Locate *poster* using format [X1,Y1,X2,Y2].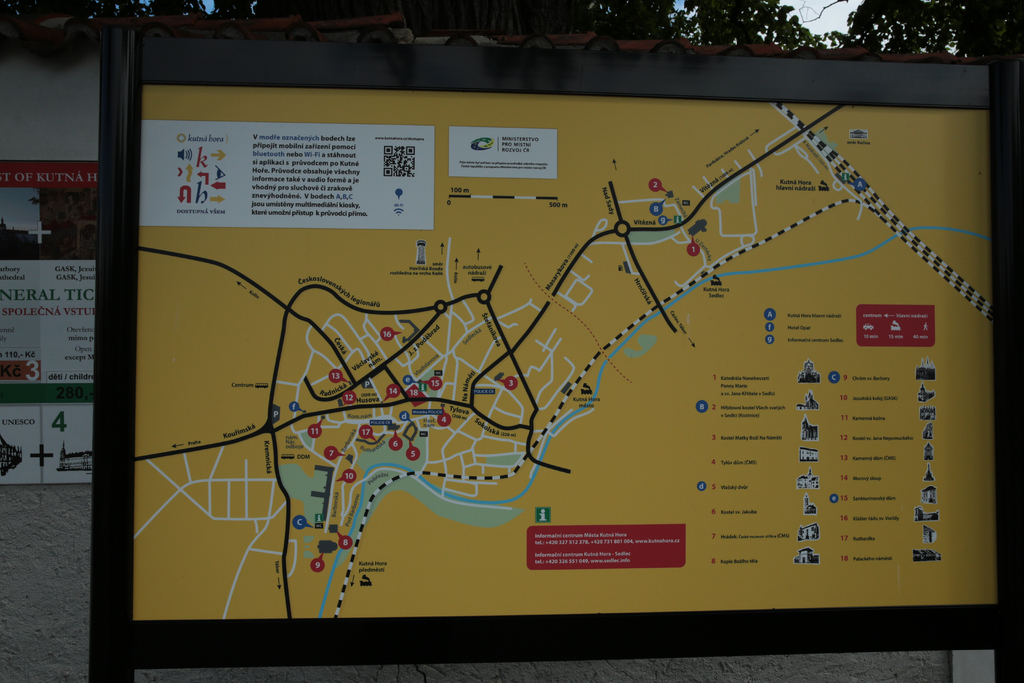
[133,84,1004,620].
